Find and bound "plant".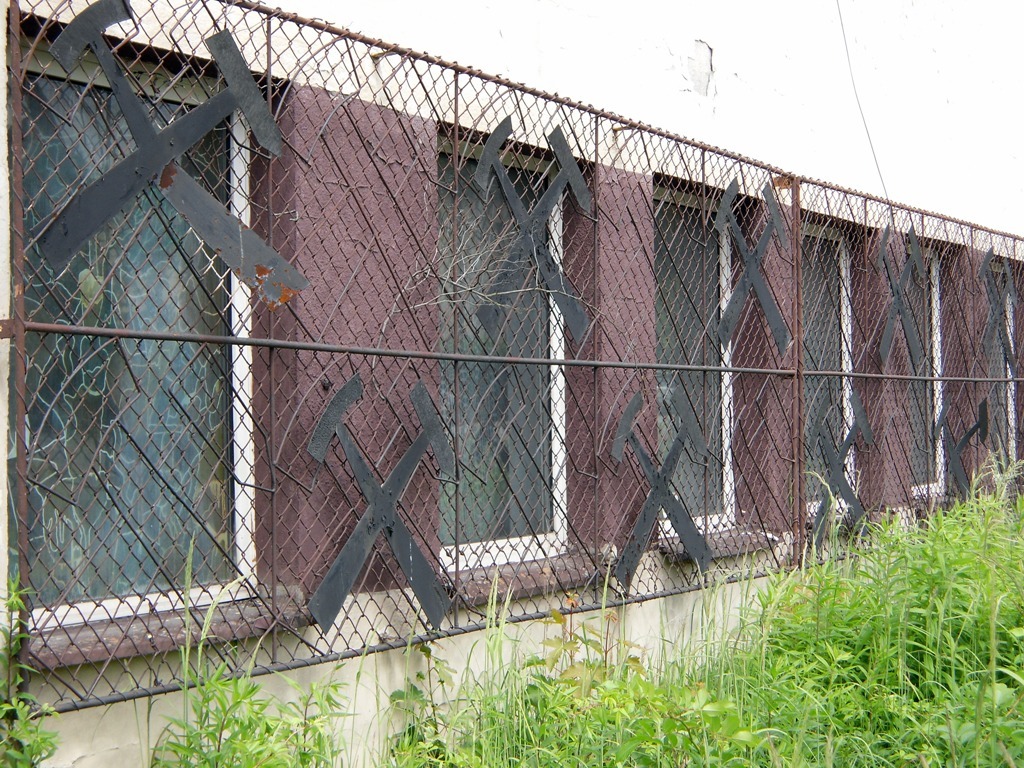
Bound: left=0, top=559, right=60, bottom=766.
